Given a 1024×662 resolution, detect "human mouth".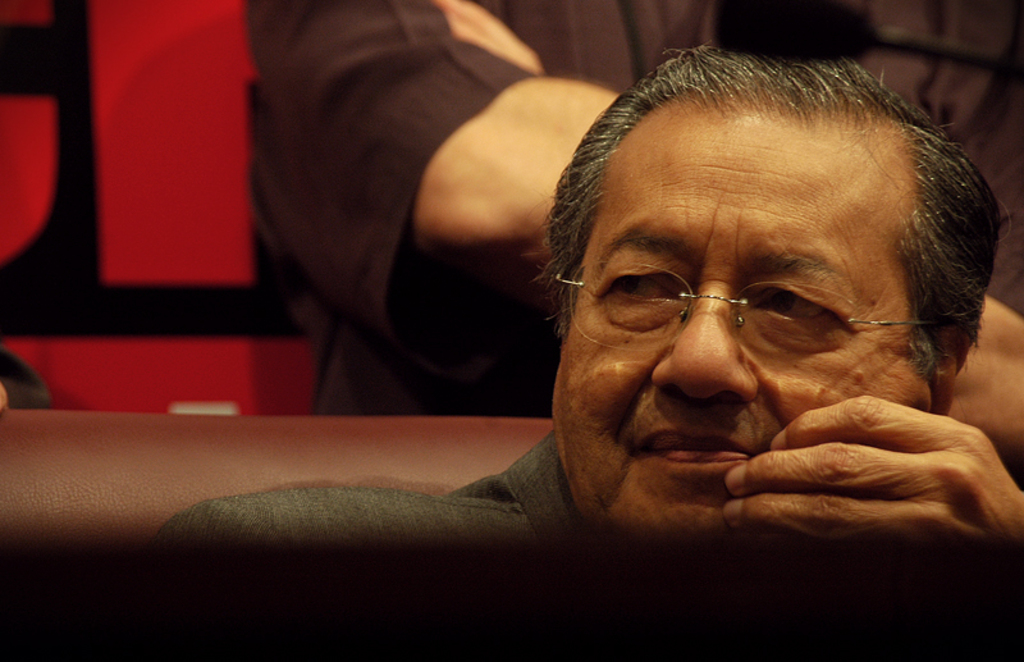
634/432/754/464.
